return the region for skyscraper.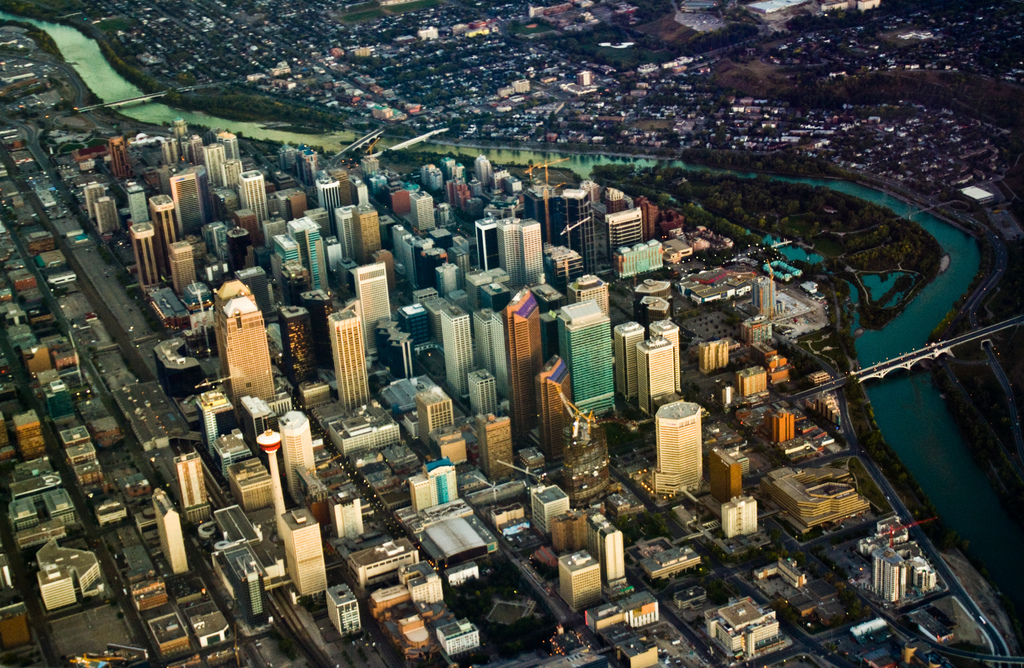
locate(109, 138, 127, 179).
